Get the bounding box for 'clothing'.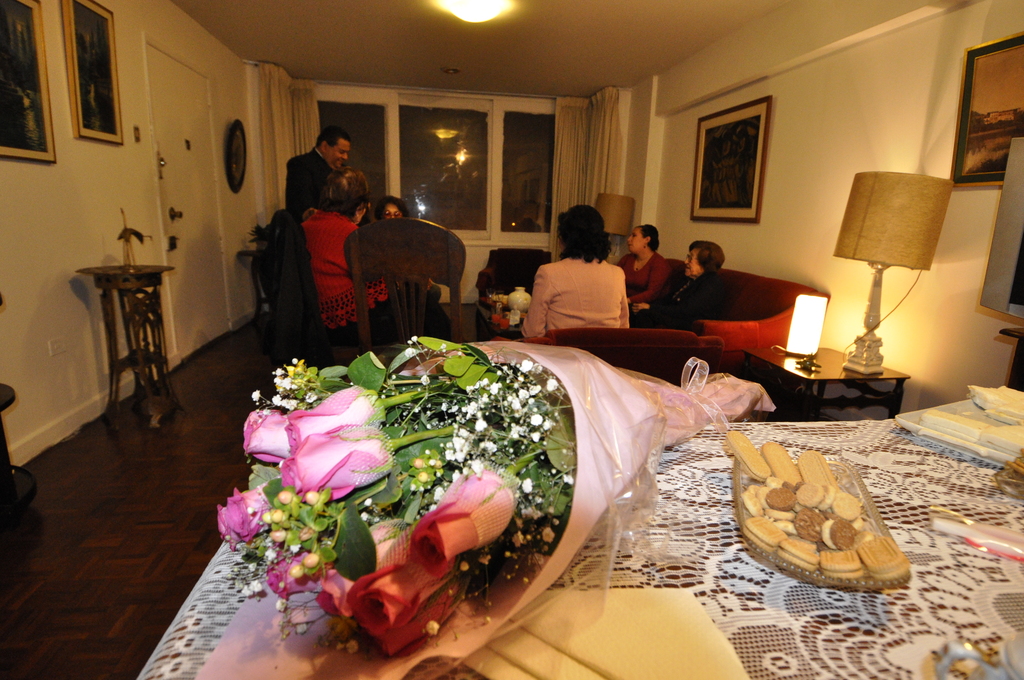
rect(527, 243, 646, 337).
